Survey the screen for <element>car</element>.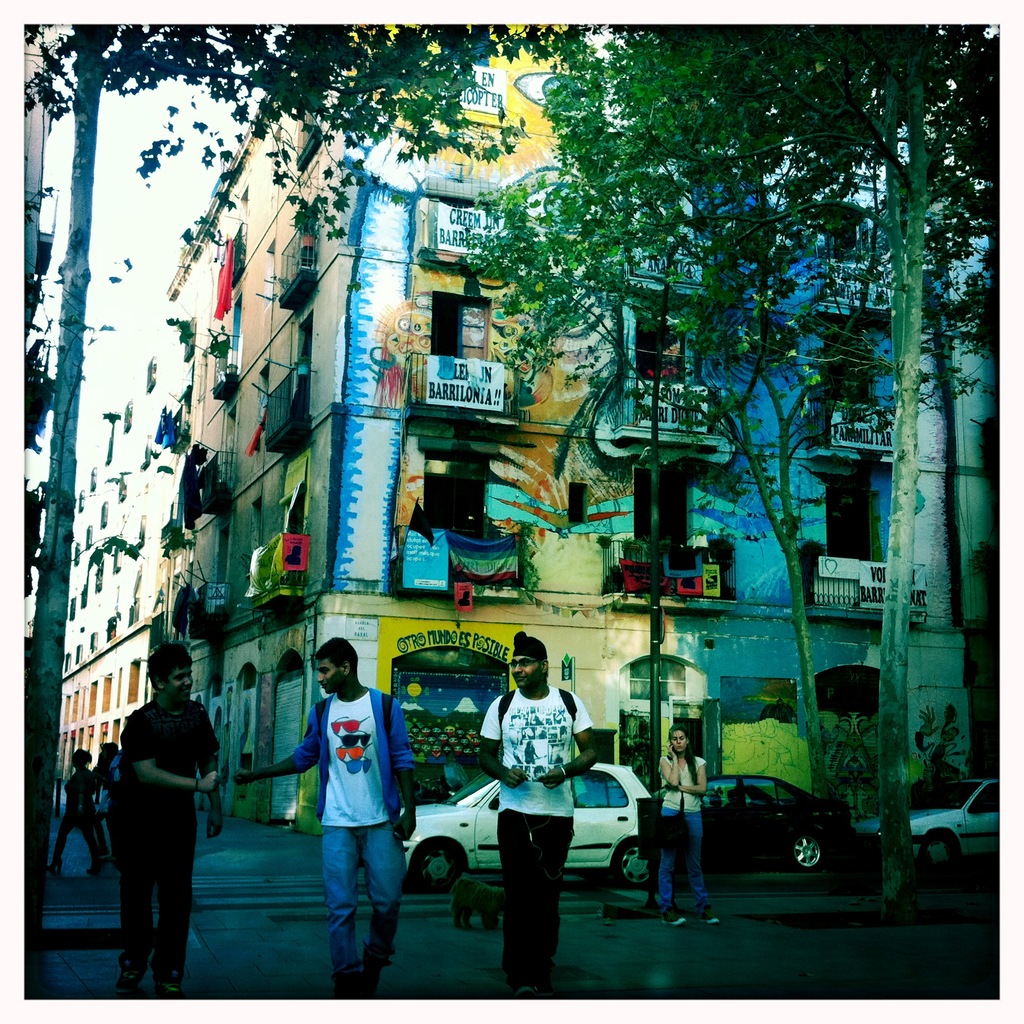
Survey found: (700,772,847,865).
